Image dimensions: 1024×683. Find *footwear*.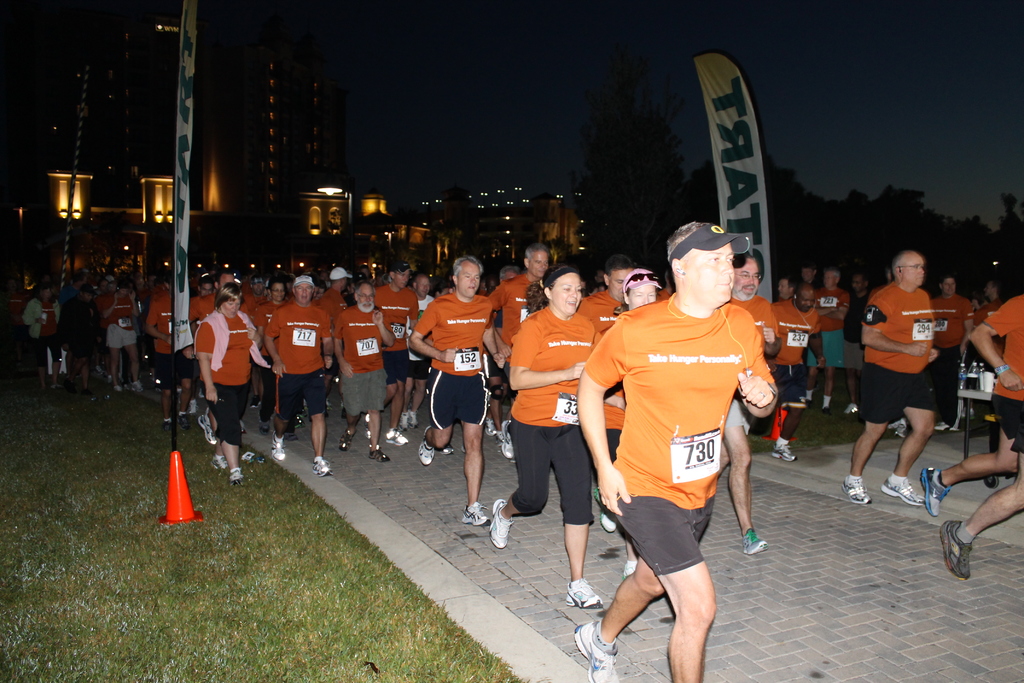
select_region(111, 381, 121, 396).
